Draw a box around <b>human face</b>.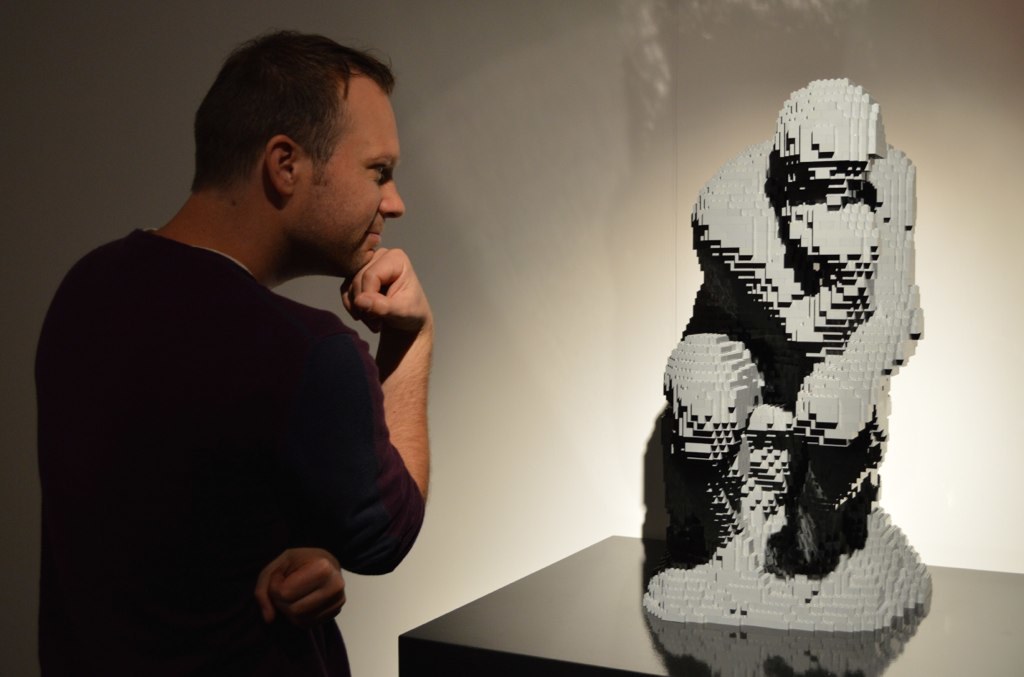
bbox(298, 62, 402, 279).
